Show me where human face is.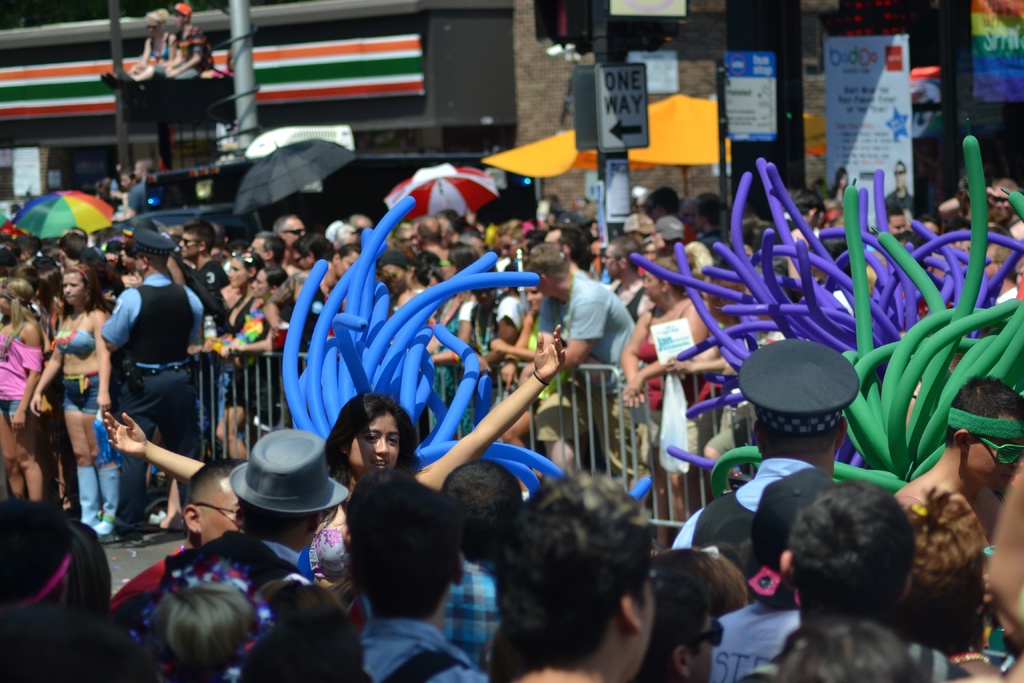
human face is at <region>600, 251, 620, 277</region>.
